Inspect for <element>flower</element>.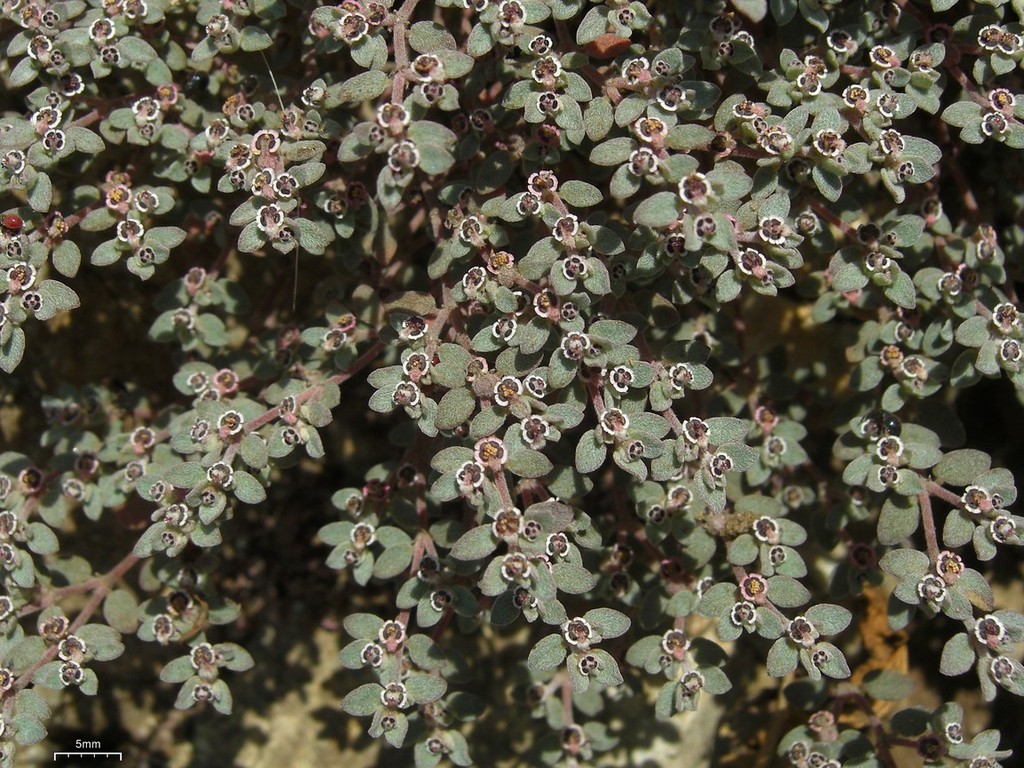
Inspection: {"left": 58, "top": 660, "right": 85, "bottom": 689}.
